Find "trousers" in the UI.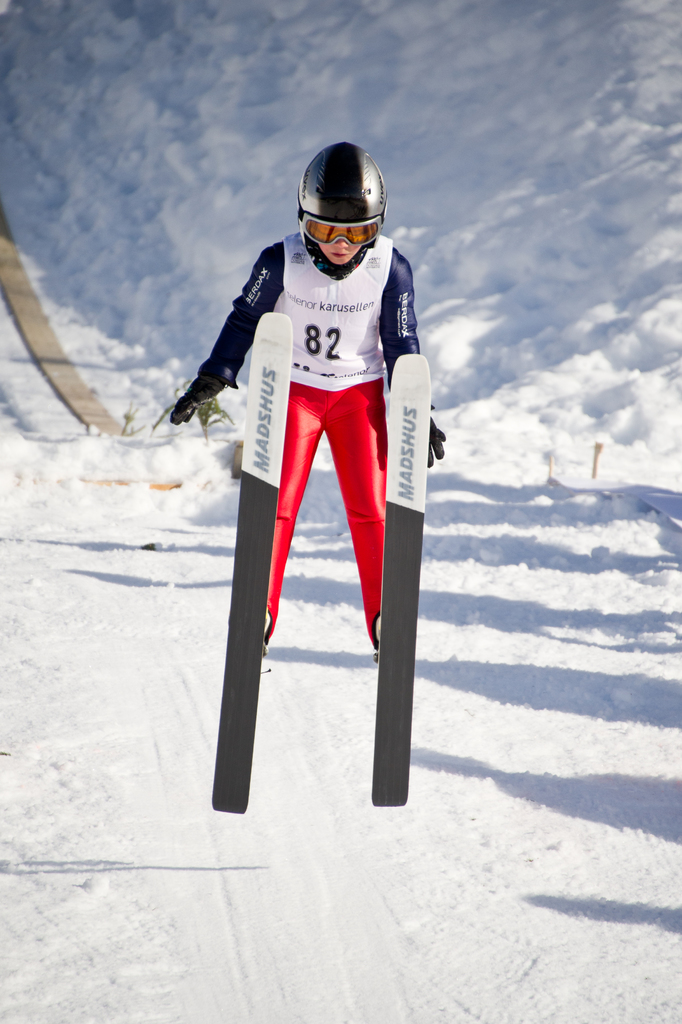
UI element at {"left": 264, "top": 387, "right": 392, "bottom": 637}.
